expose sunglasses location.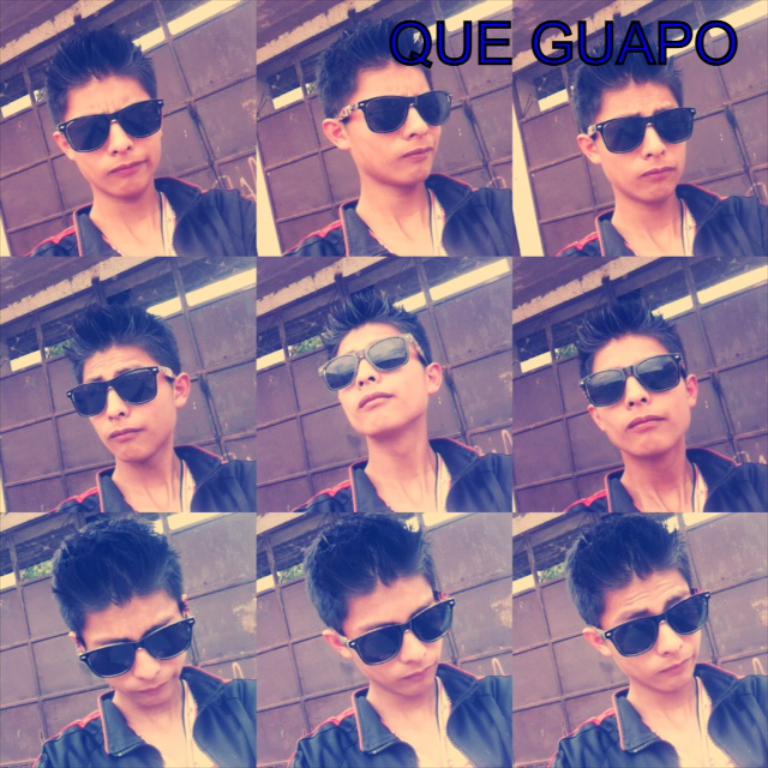
Exposed at (583,107,697,154).
